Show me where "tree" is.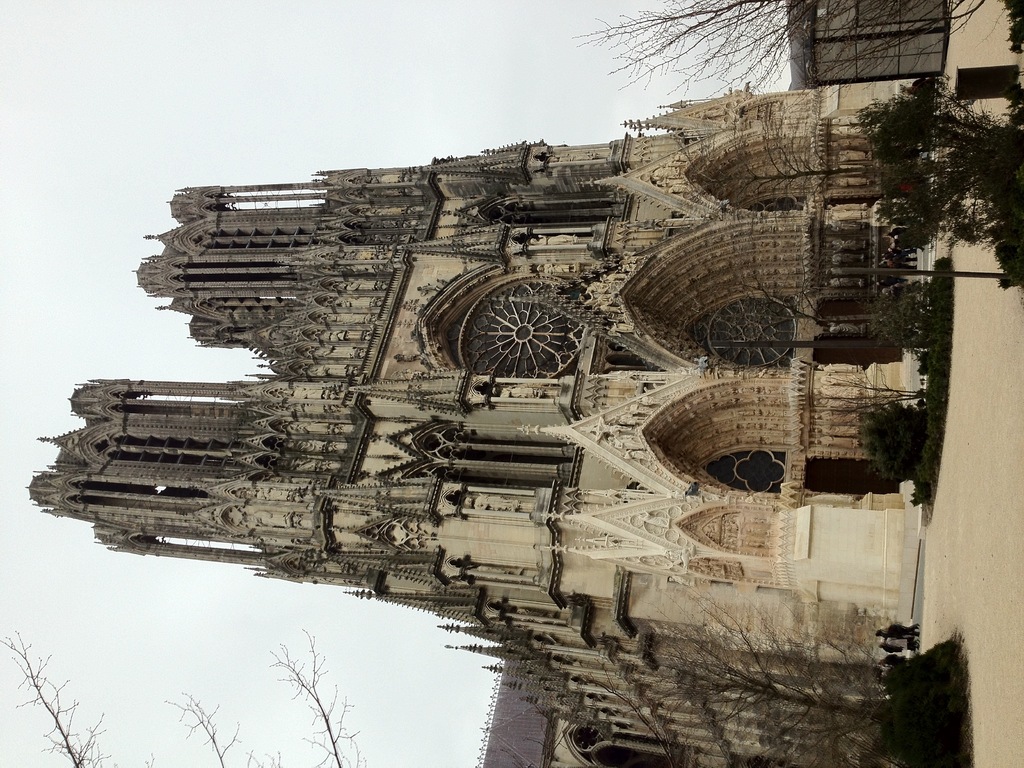
"tree" is at BBox(575, 0, 1023, 91).
